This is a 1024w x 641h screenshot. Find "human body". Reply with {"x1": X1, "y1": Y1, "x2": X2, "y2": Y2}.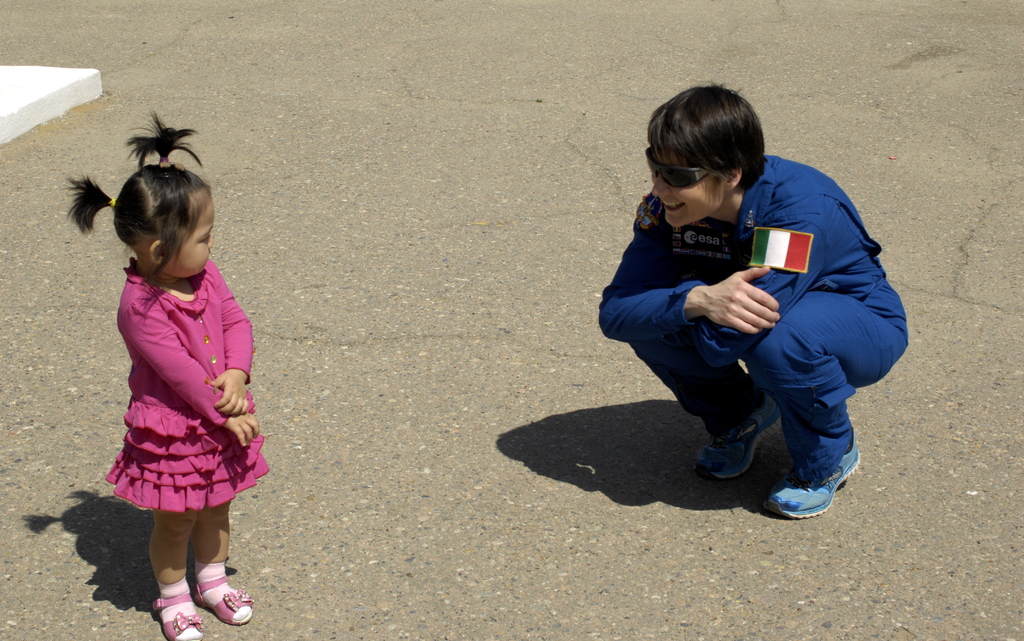
{"x1": 96, "y1": 155, "x2": 257, "y2": 631}.
